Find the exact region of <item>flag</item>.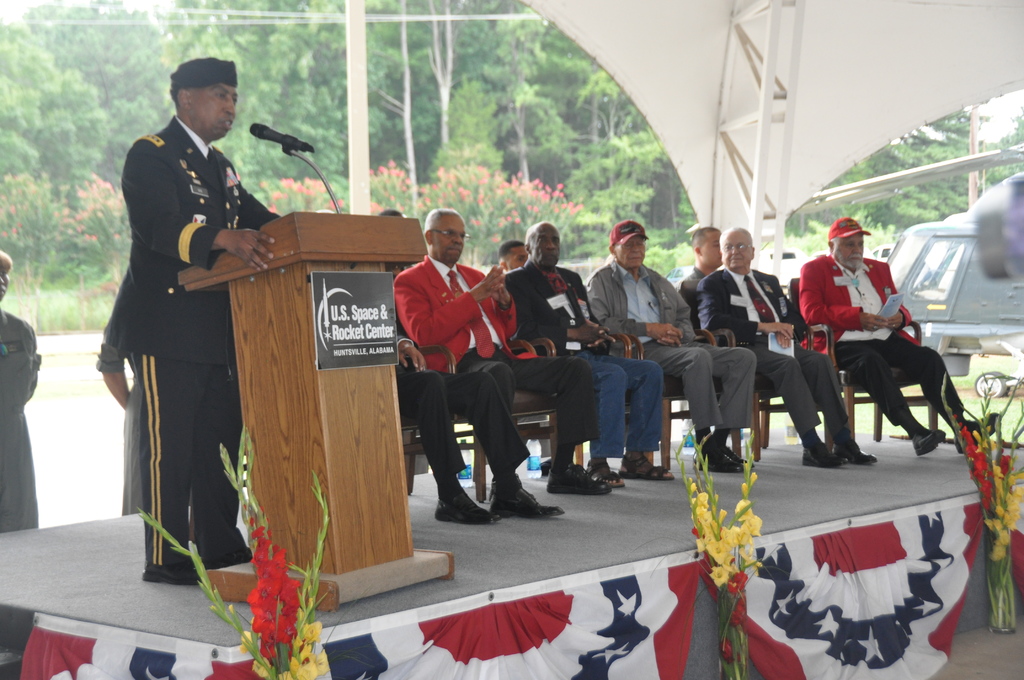
Exact region: <box>16,619,344,679</box>.
